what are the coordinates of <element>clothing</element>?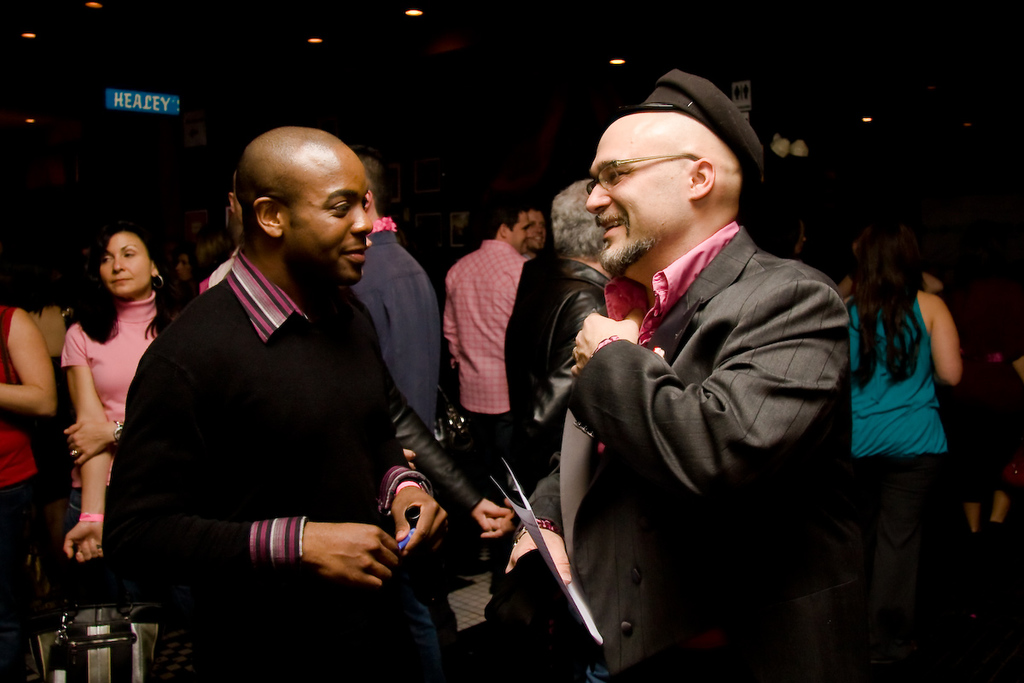
pyautogui.locateOnScreen(850, 288, 985, 646).
